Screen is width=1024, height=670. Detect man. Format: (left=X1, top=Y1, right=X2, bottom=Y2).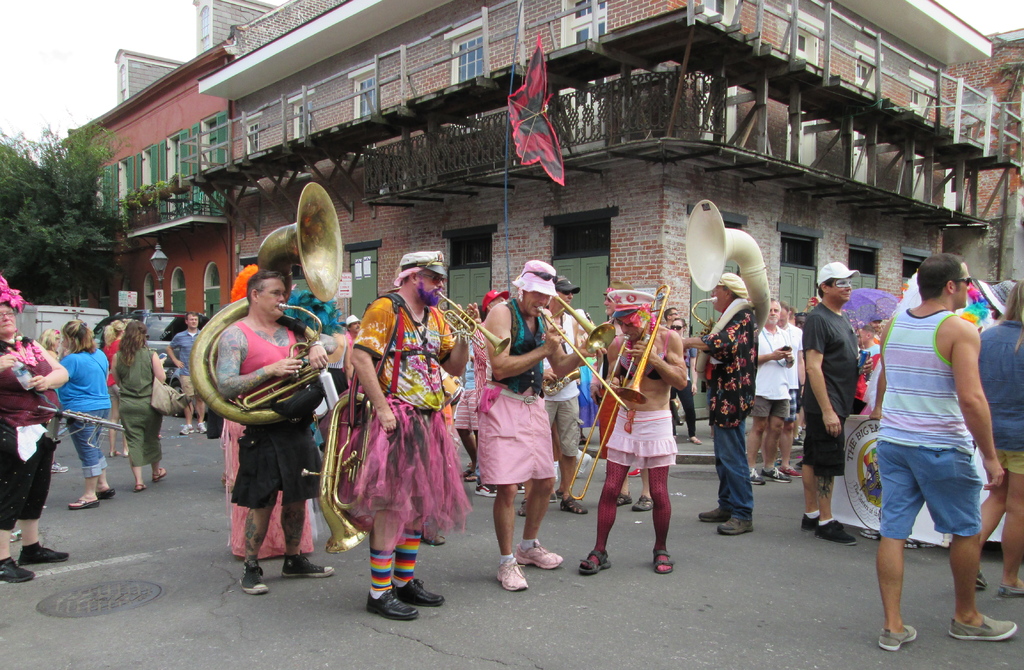
(left=169, top=309, right=210, bottom=431).
